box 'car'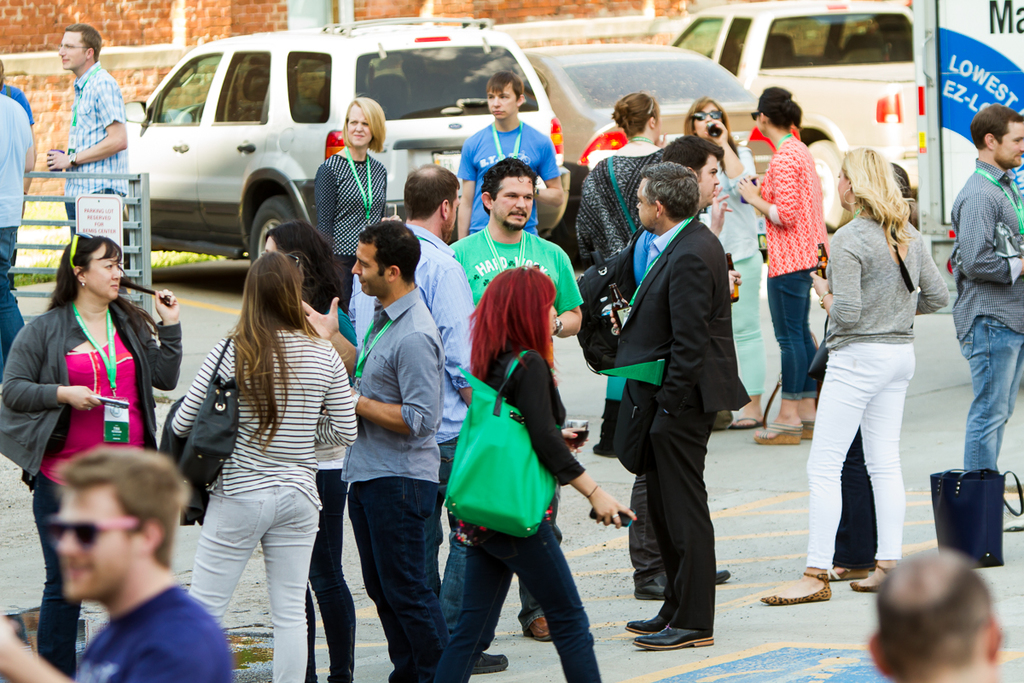
<bbox>519, 46, 793, 173</bbox>
